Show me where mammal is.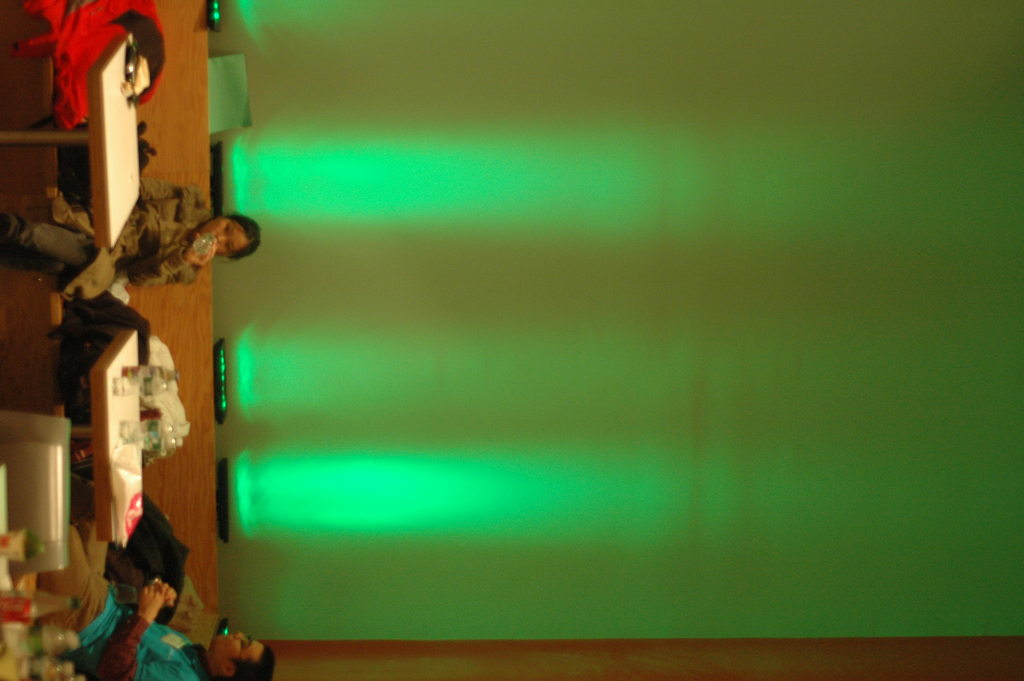
mammal is at Rect(62, 173, 253, 303).
